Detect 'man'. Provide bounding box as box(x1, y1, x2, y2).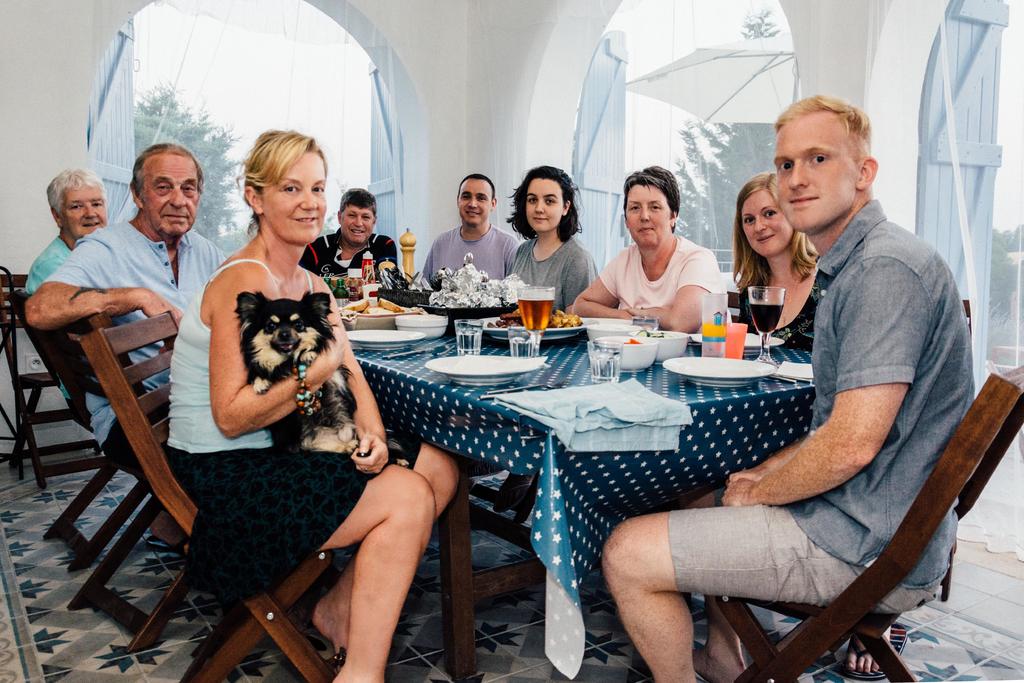
box(298, 185, 404, 283).
